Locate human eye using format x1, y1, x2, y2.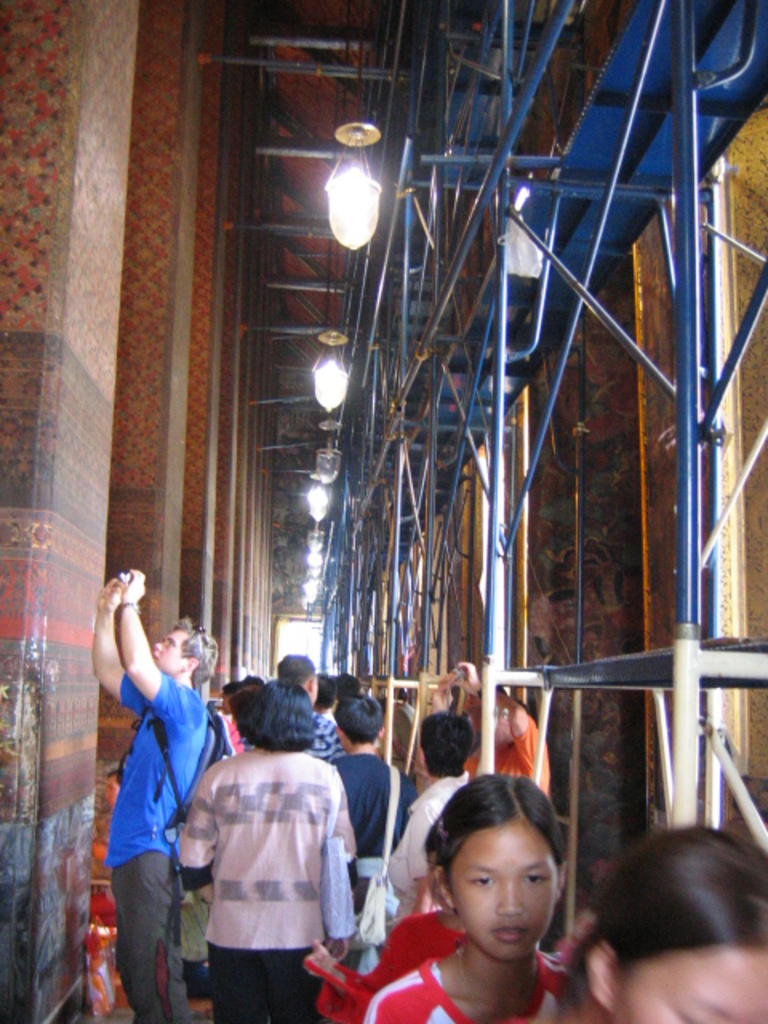
520, 869, 550, 888.
